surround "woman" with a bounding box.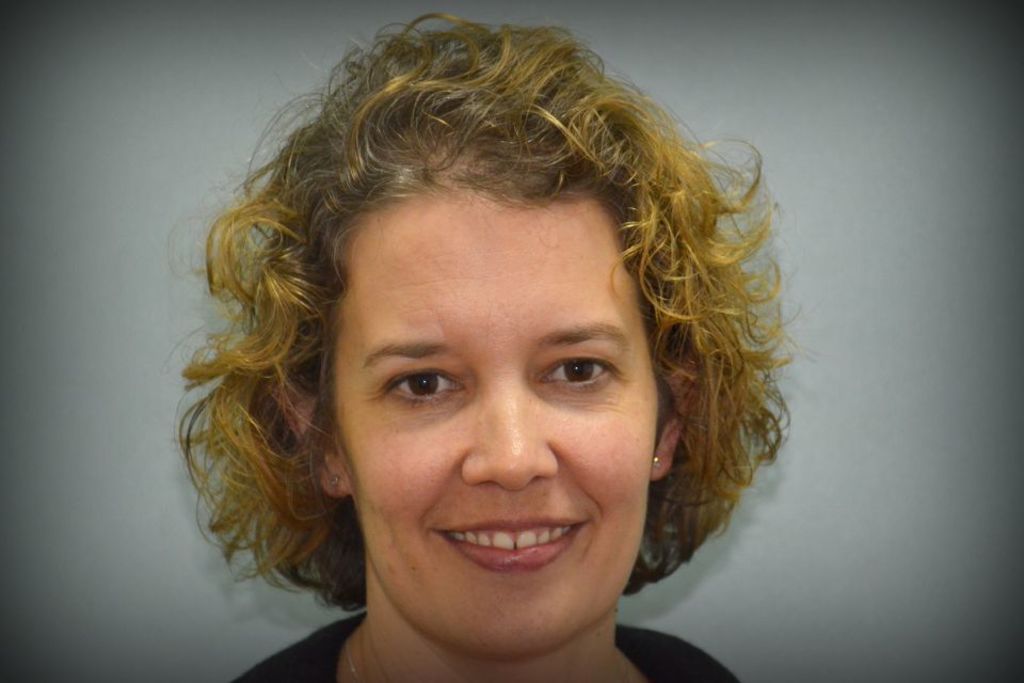
BBox(153, 18, 850, 673).
